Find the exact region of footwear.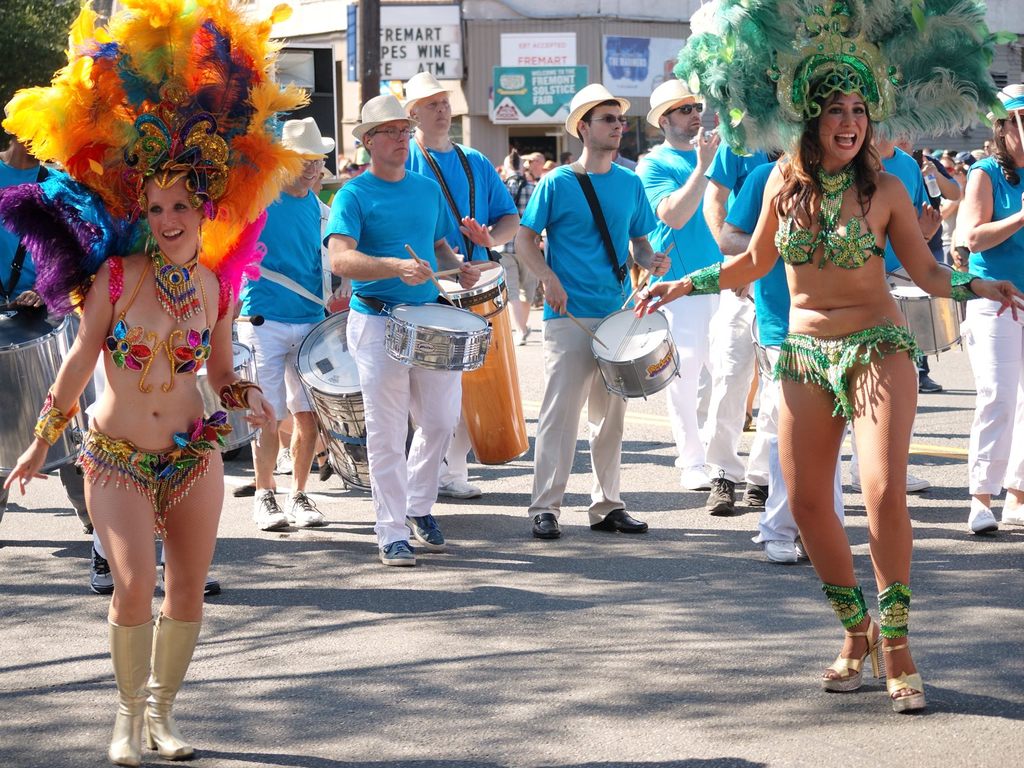
Exact region: [515, 321, 533, 343].
